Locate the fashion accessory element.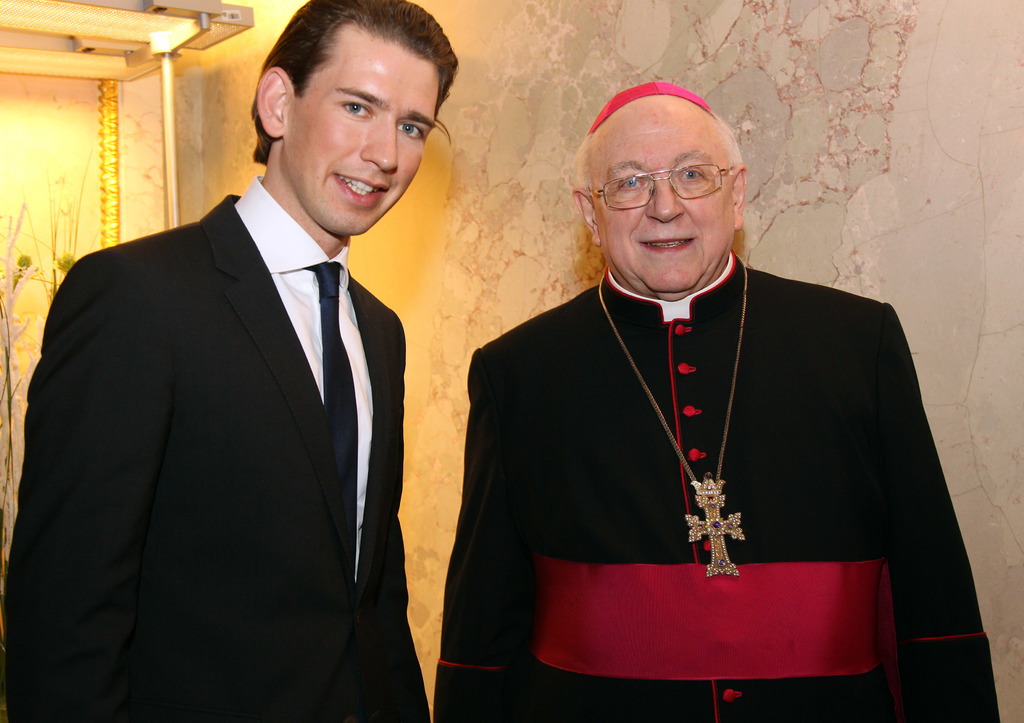
Element bbox: select_region(589, 81, 712, 136).
